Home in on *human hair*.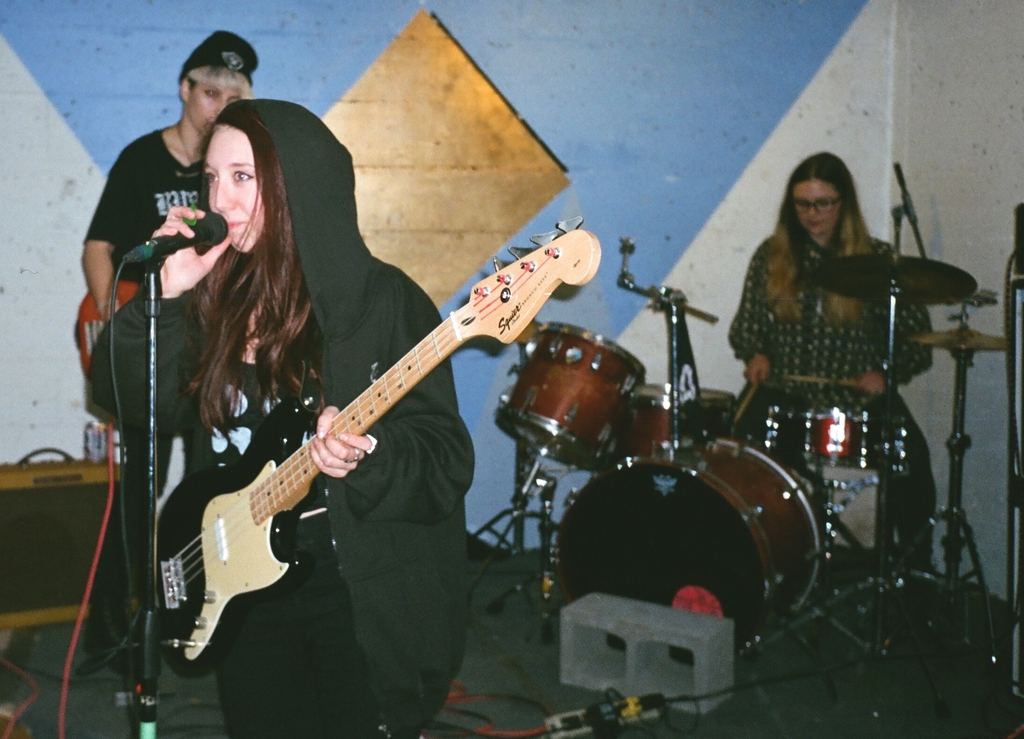
Homed in at box=[181, 99, 319, 448].
